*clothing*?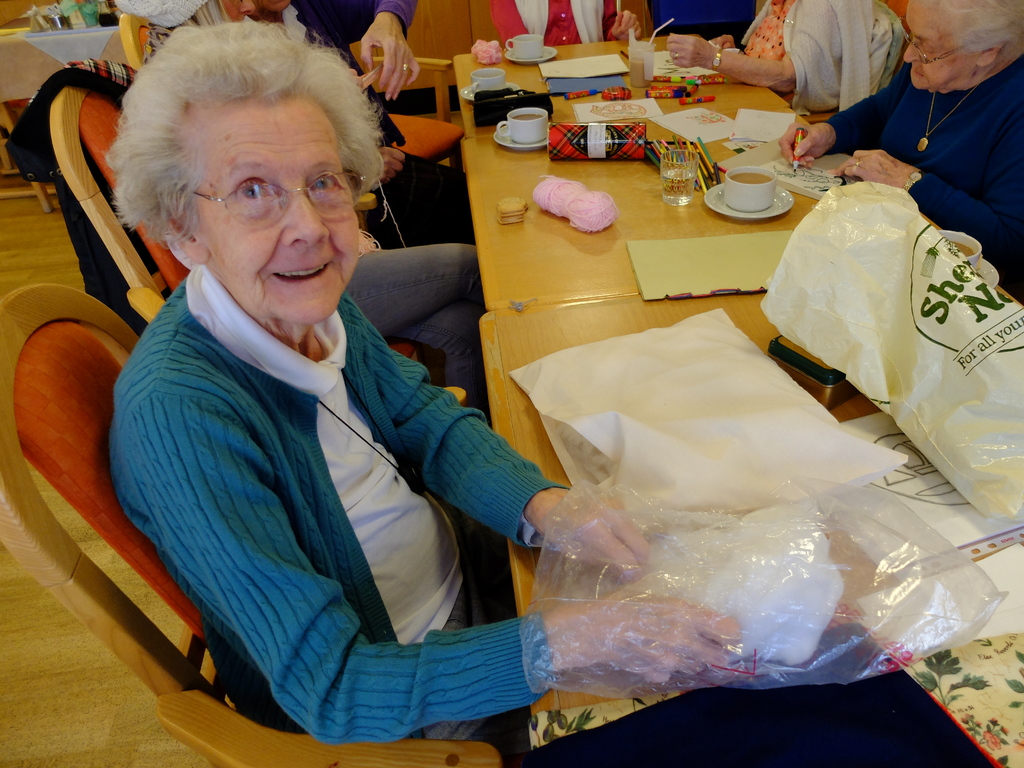
locate(720, 0, 883, 124)
